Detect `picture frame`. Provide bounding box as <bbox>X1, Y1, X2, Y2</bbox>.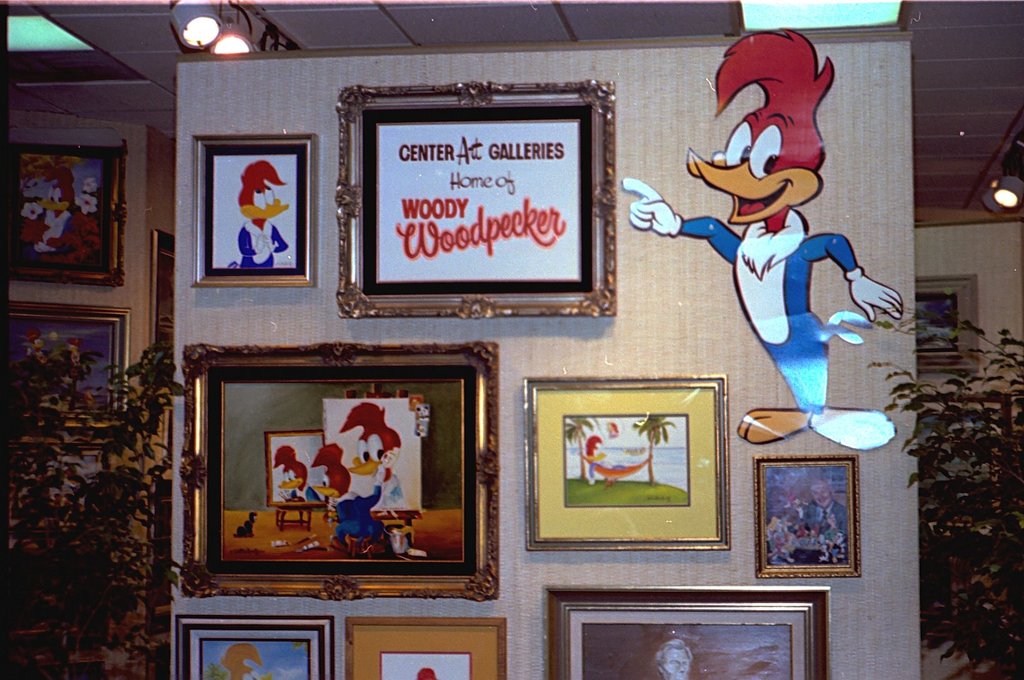
<bbox>524, 370, 730, 551</bbox>.
